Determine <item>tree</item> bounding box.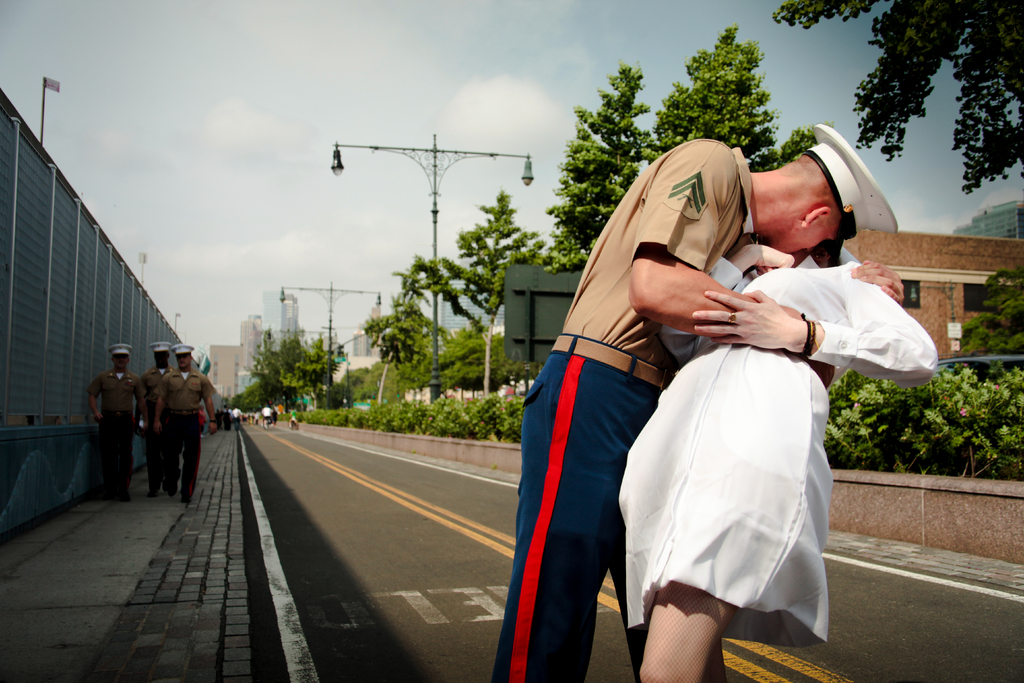
Determined: 645,23,816,174.
